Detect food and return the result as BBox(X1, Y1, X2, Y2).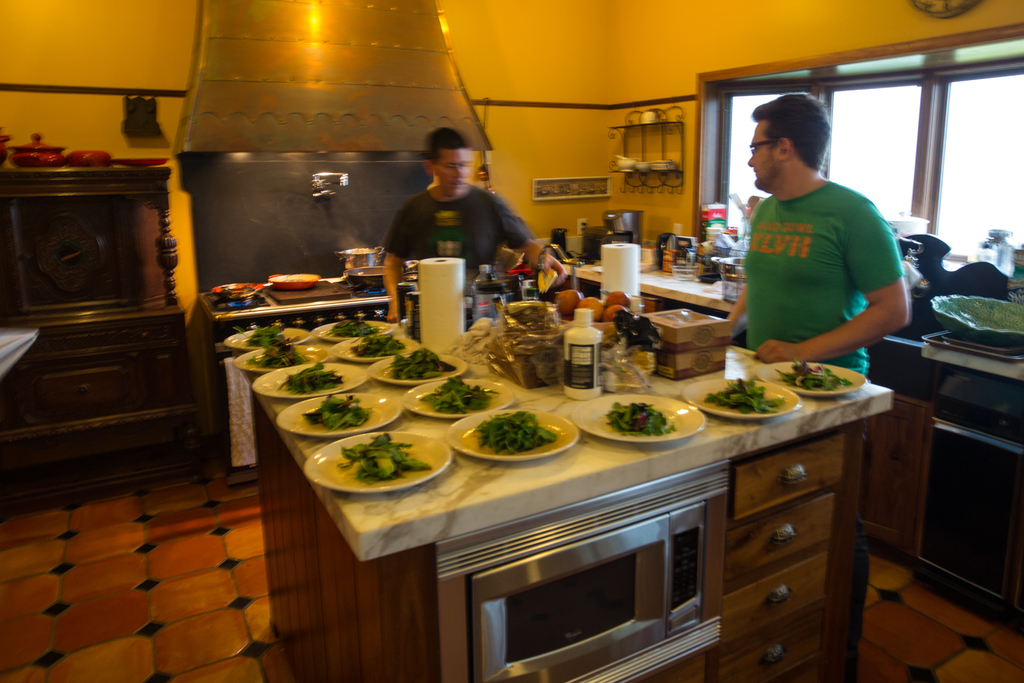
BBox(556, 288, 628, 324).
